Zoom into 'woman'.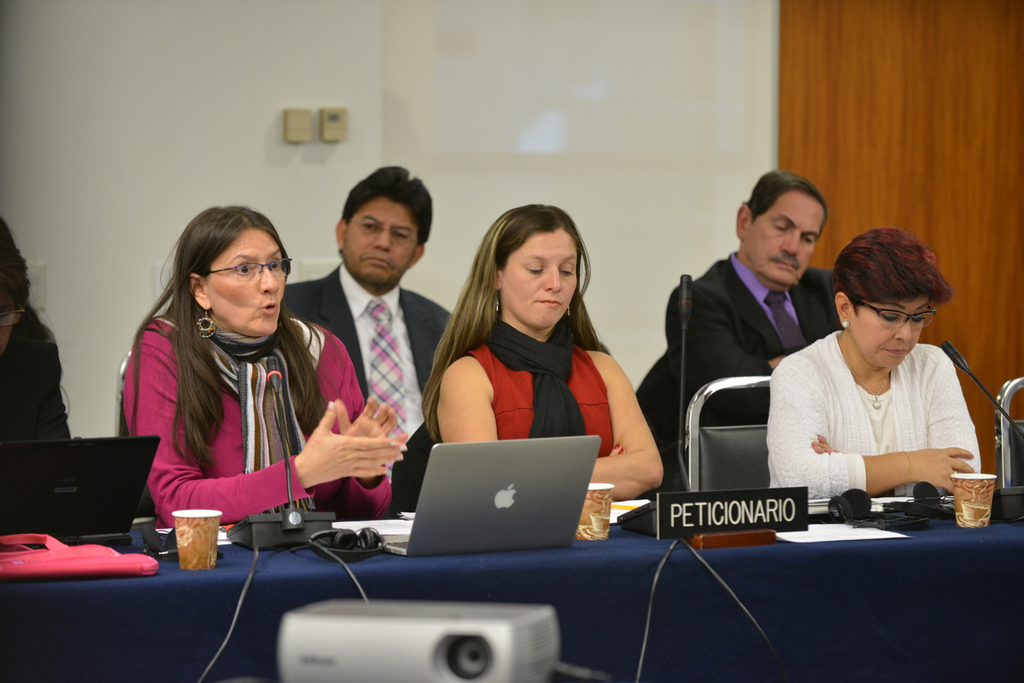
Zoom target: (x1=119, y1=201, x2=414, y2=523).
